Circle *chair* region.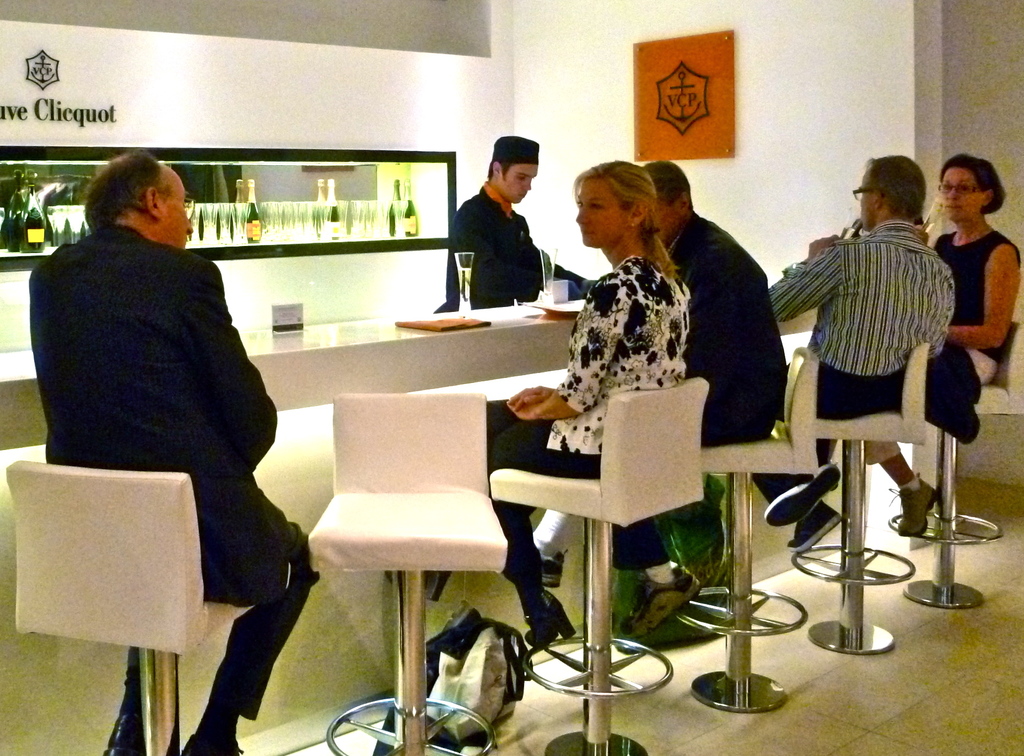
Region: [left=791, top=344, right=927, bottom=653].
